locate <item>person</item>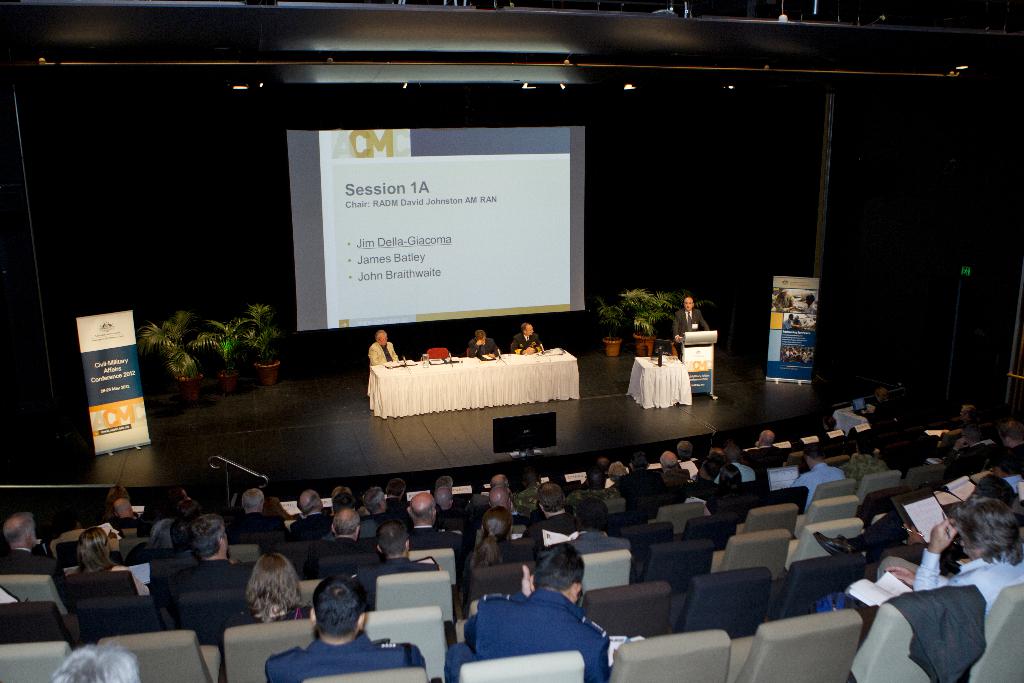
select_region(512, 323, 543, 355)
